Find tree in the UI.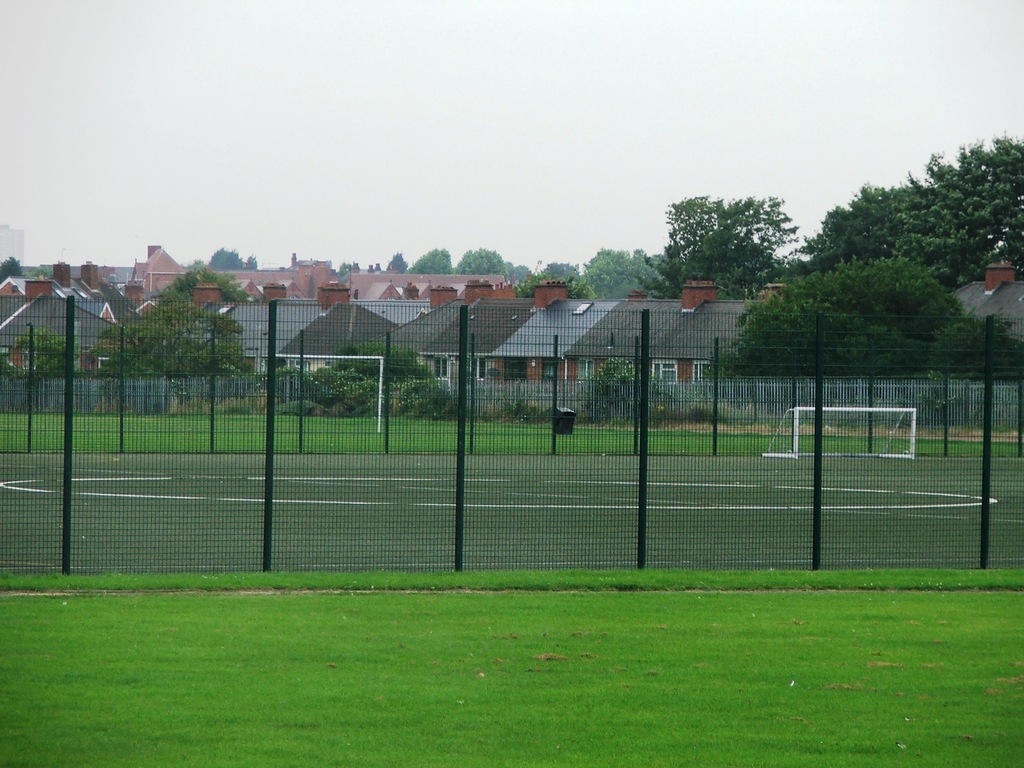
UI element at (x1=449, y1=246, x2=505, y2=281).
